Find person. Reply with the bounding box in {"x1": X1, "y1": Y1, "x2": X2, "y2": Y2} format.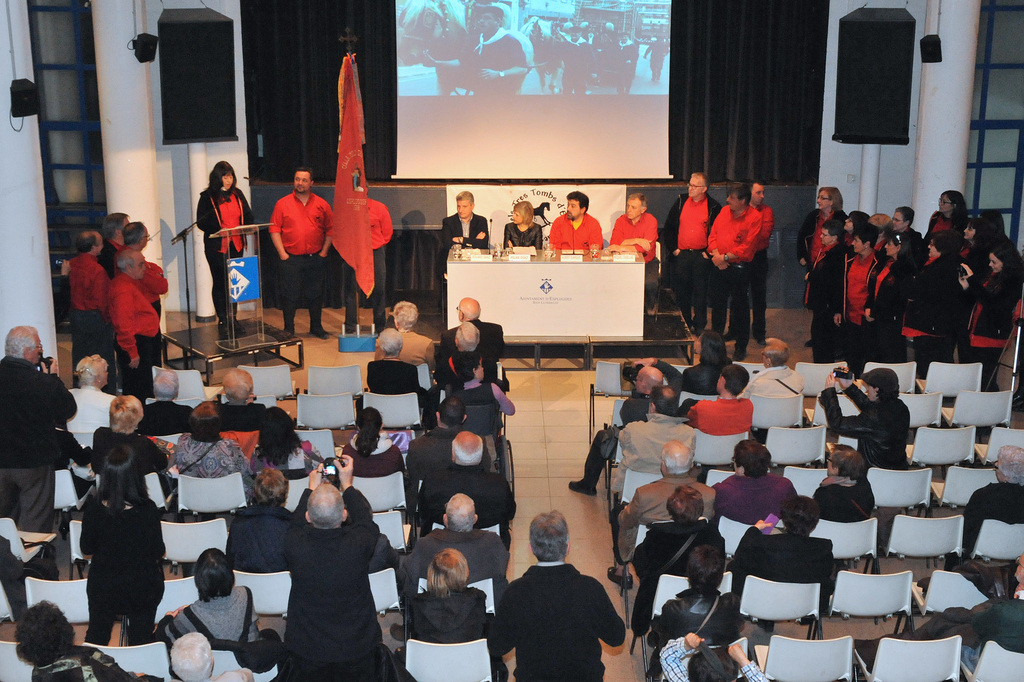
{"x1": 749, "y1": 179, "x2": 772, "y2": 345}.
